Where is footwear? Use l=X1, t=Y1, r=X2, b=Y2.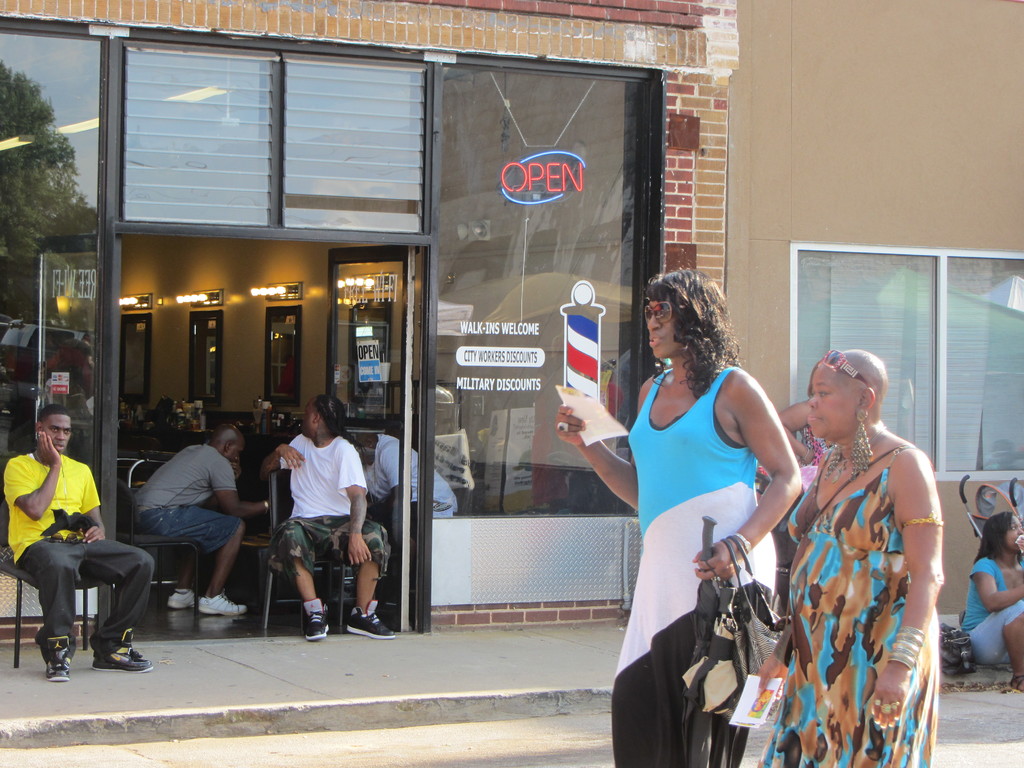
l=51, t=632, r=70, b=678.
